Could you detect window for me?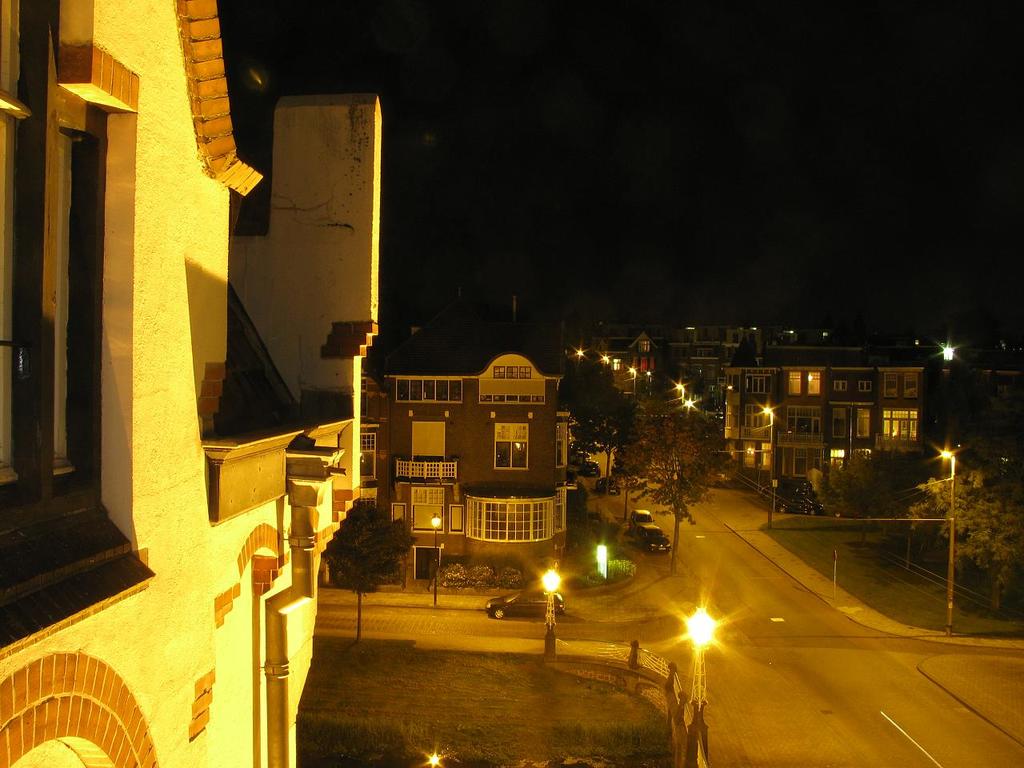
Detection result: [855, 406, 870, 437].
